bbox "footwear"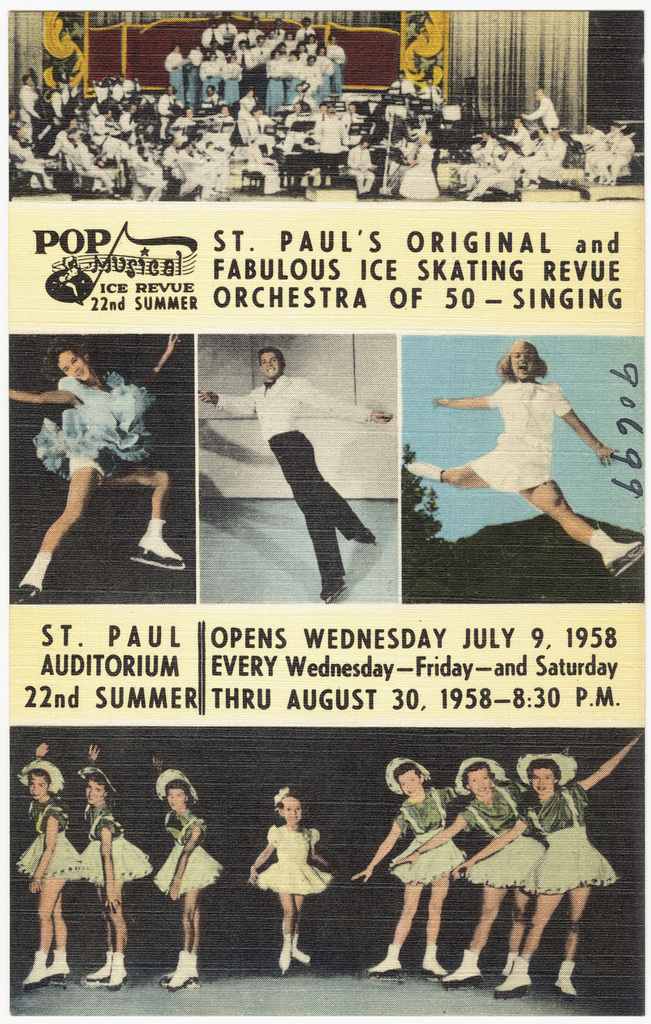
bbox=[501, 952, 513, 977]
